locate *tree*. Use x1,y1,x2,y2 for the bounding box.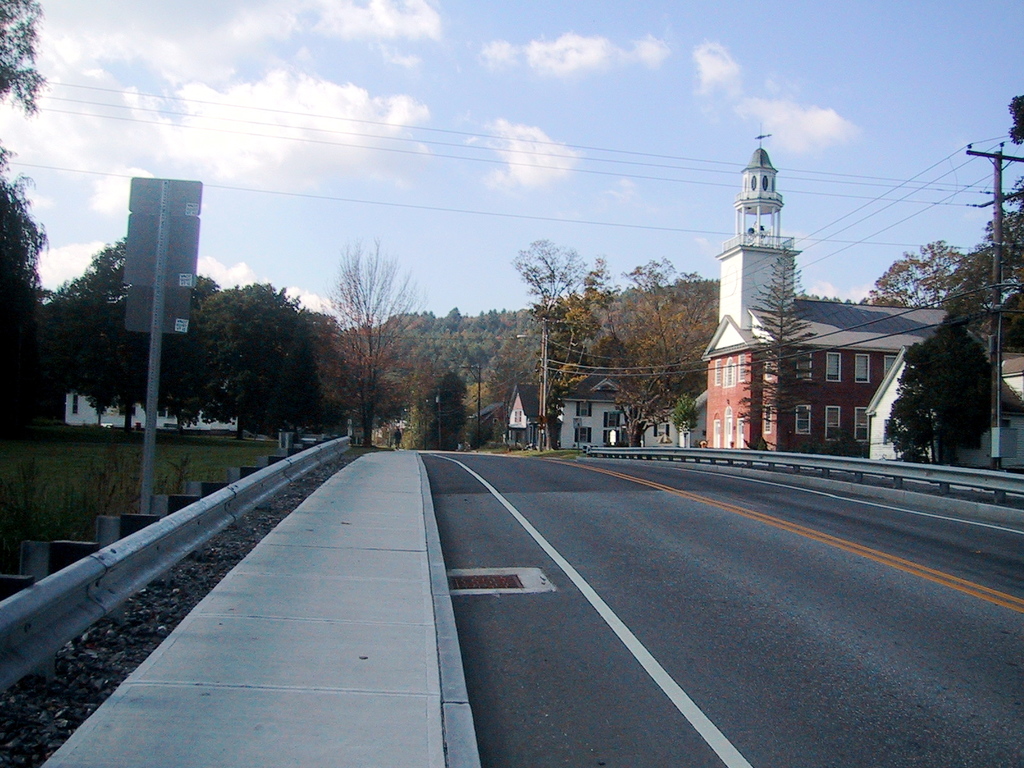
0,0,59,406.
